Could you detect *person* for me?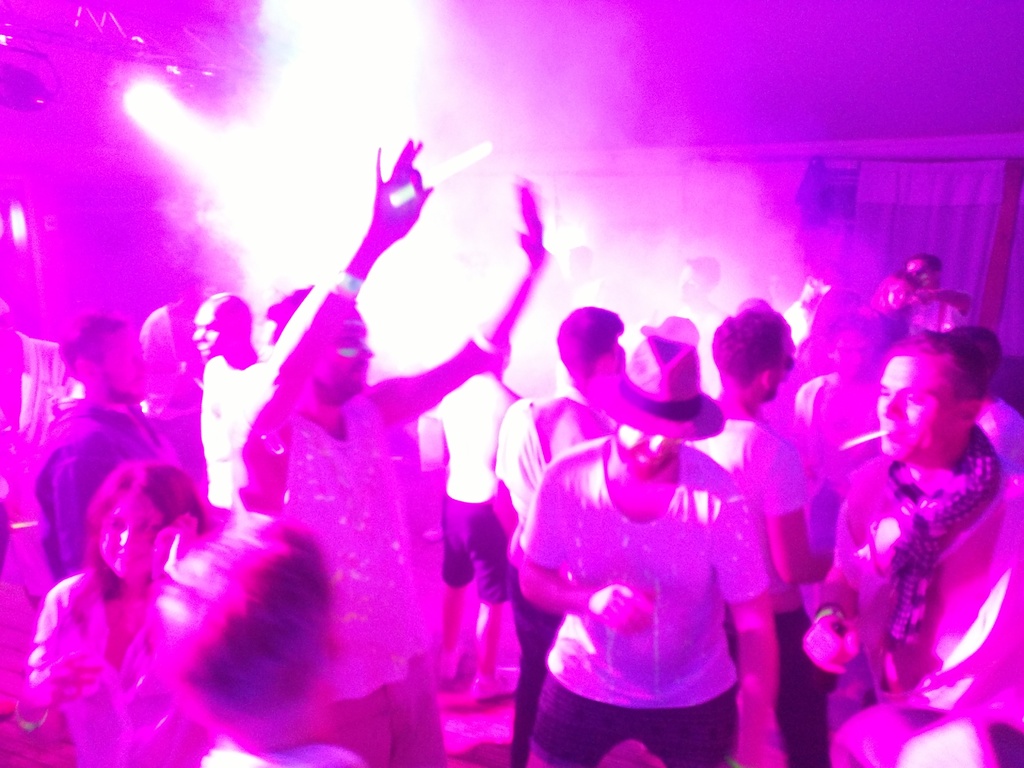
Detection result: box(131, 269, 209, 443).
